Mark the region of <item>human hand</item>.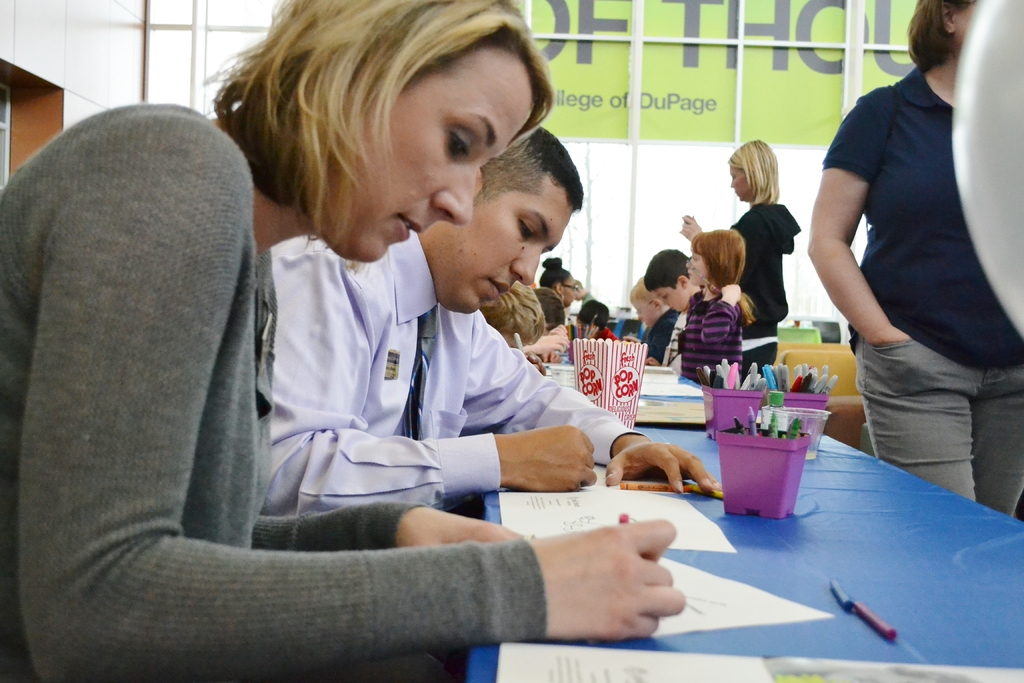
Region: Rect(491, 423, 596, 493).
